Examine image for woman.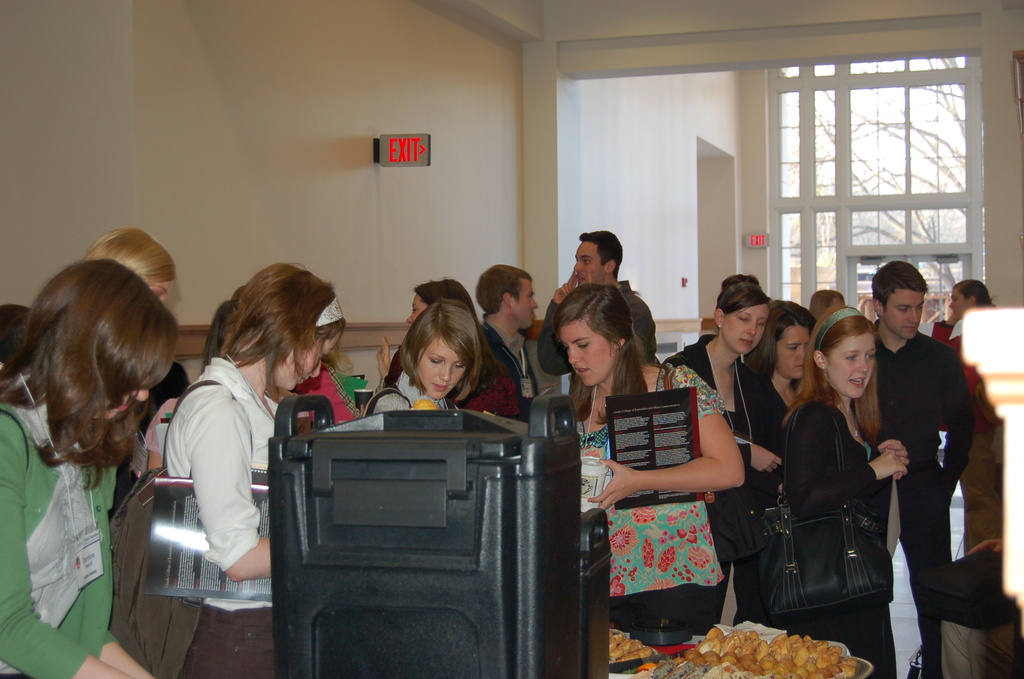
Examination result: <region>142, 300, 238, 476</region>.
